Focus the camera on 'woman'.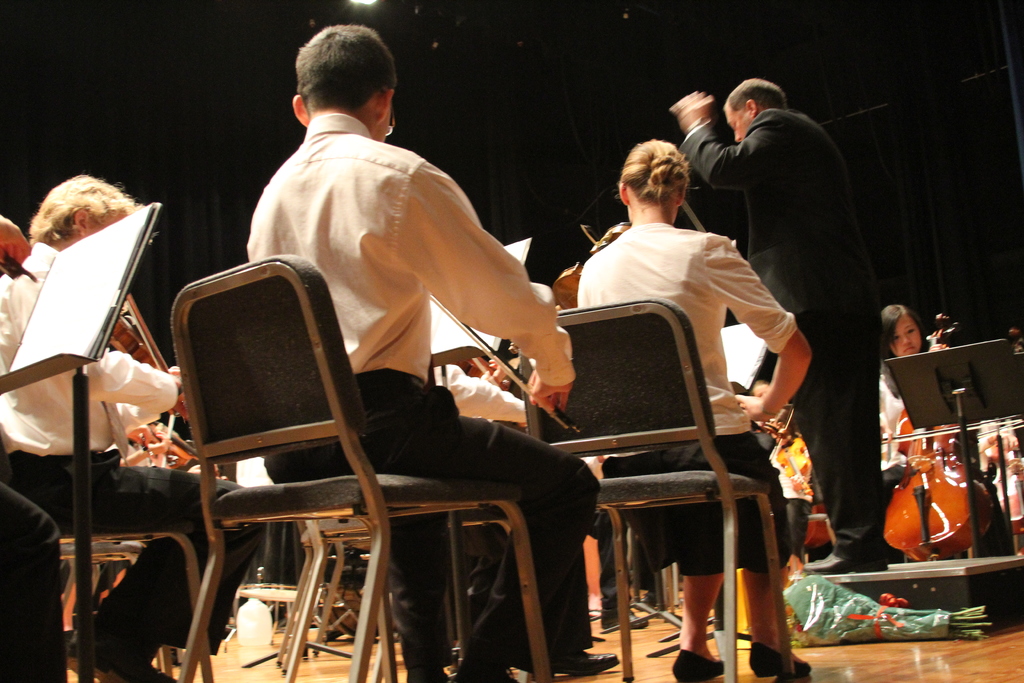
Focus region: (left=561, top=118, right=800, bottom=659).
